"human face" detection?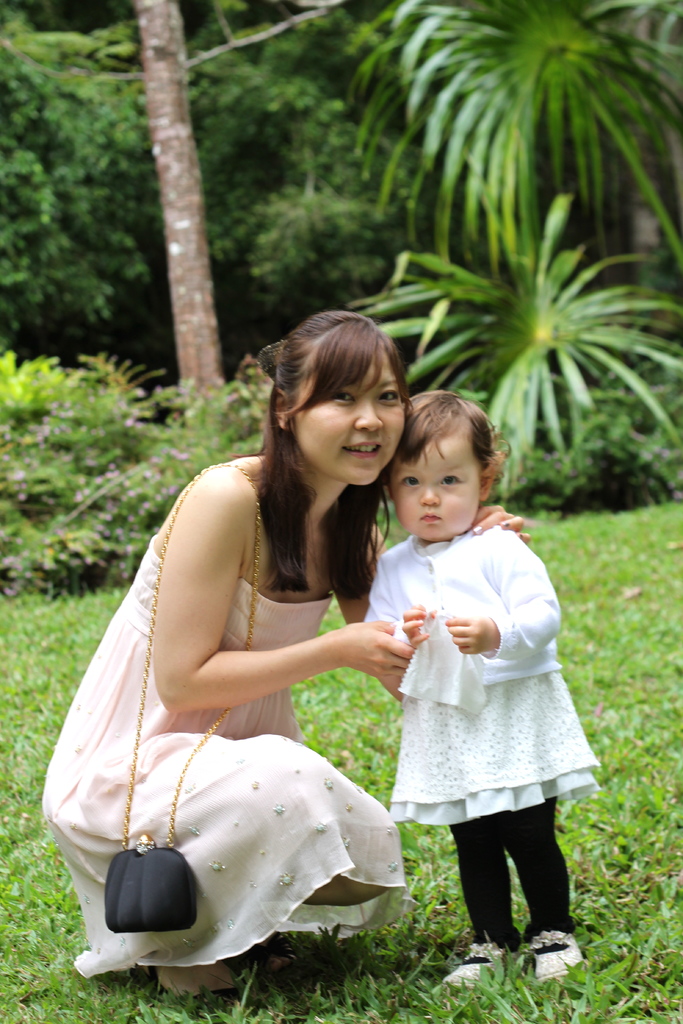
[left=393, top=444, right=481, bottom=540]
